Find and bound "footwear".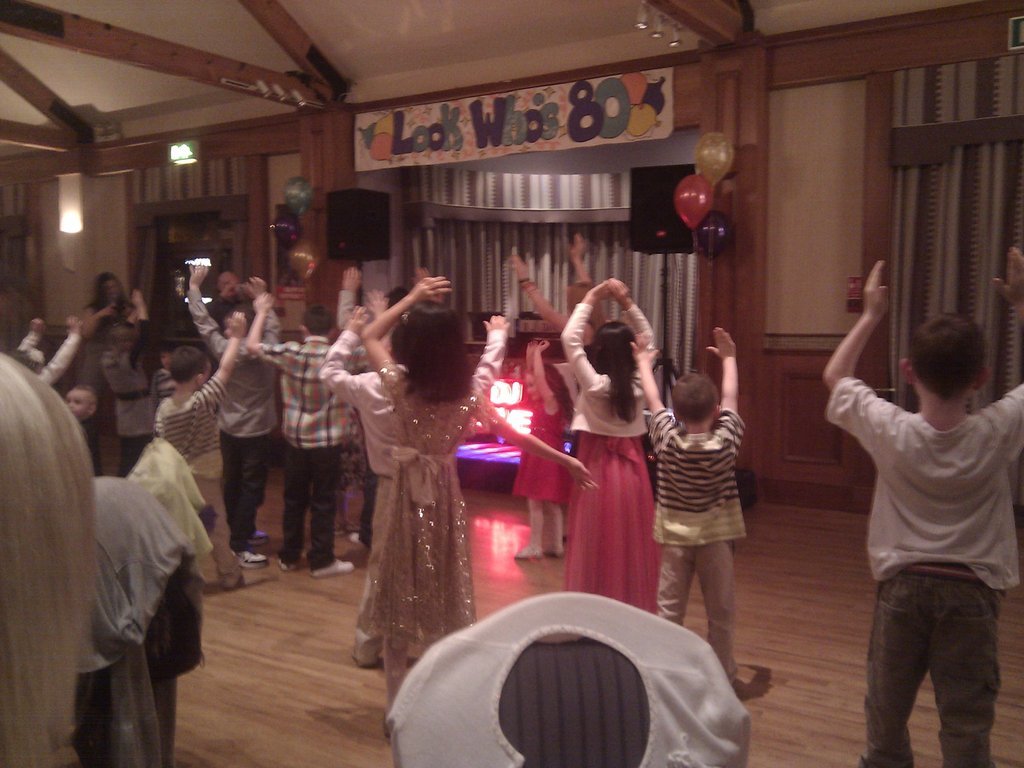
Bound: 514,544,542,559.
